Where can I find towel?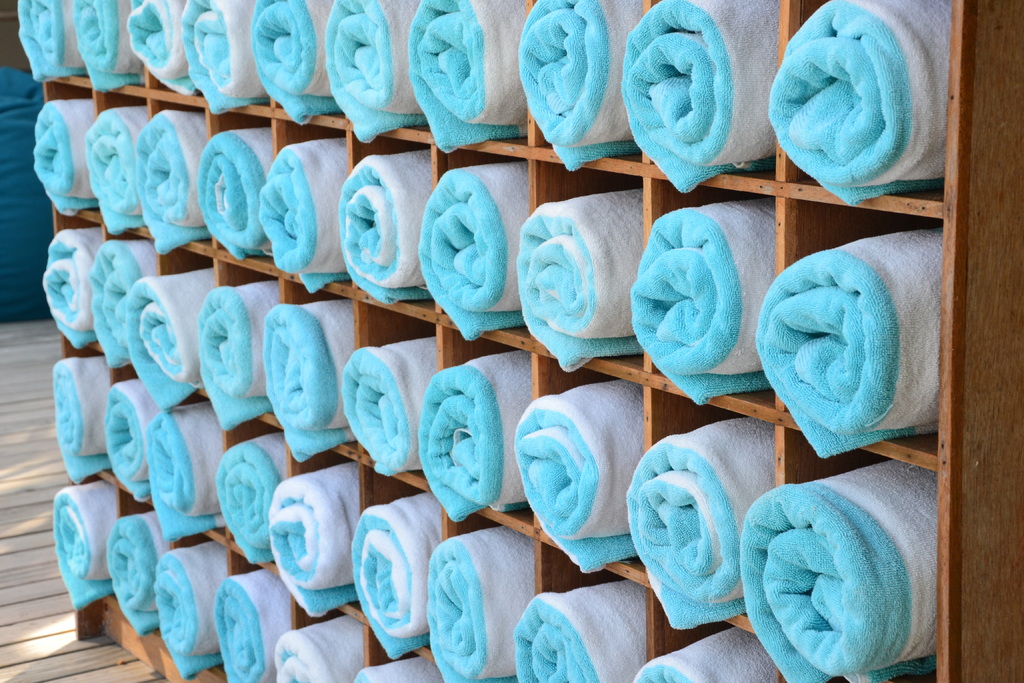
You can find it at box(632, 626, 781, 682).
